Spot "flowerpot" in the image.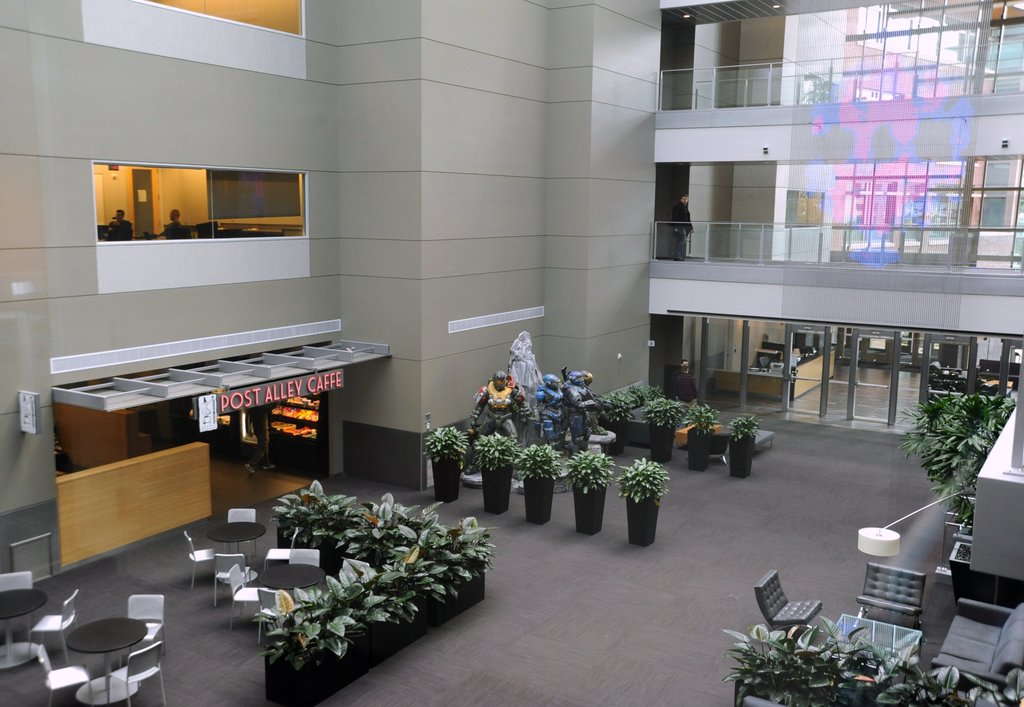
"flowerpot" found at [x1=684, y1=427, x2=715, y2=474].
